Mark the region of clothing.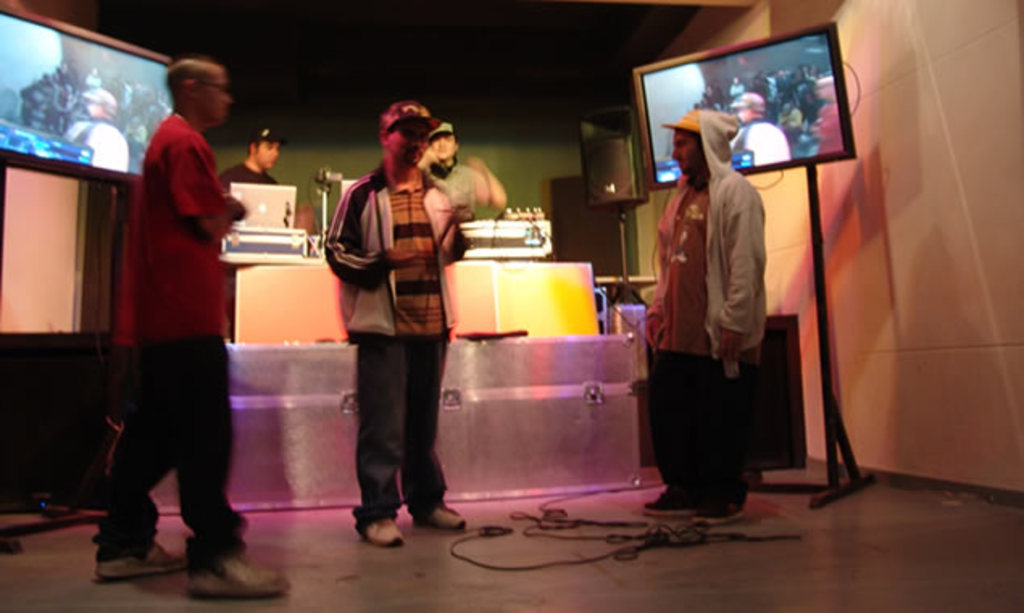
Region: bbox=(66, 124, 131, 174).
